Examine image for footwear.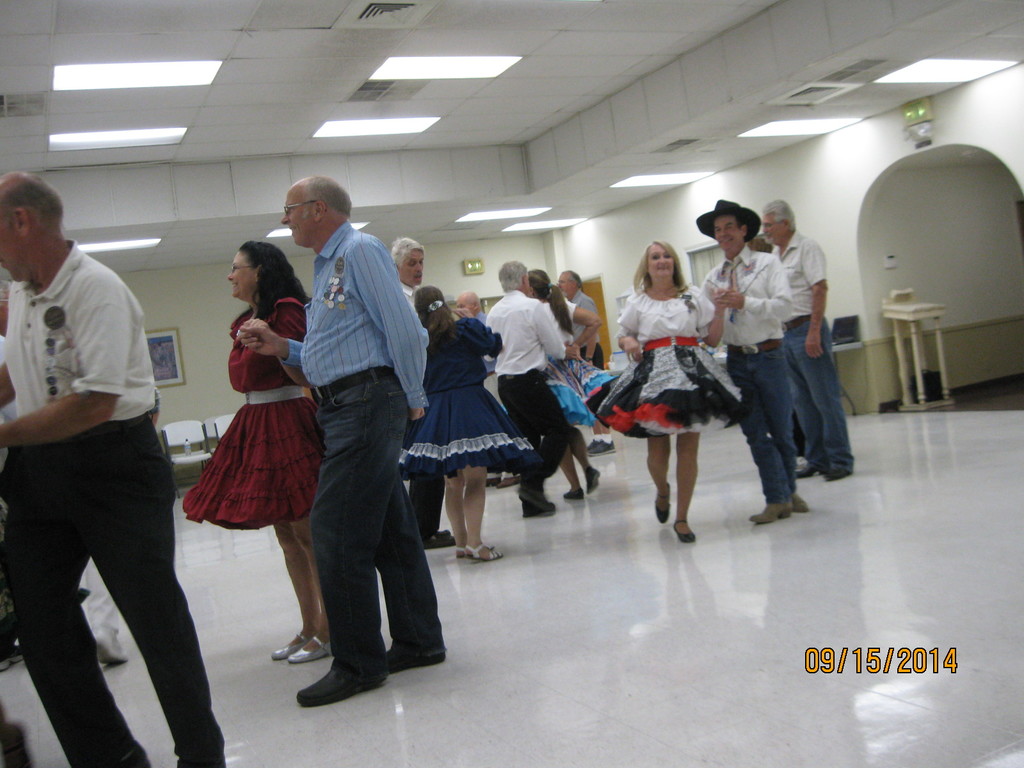
Examination result: left=424, top=534, right=458, bottom=547.
